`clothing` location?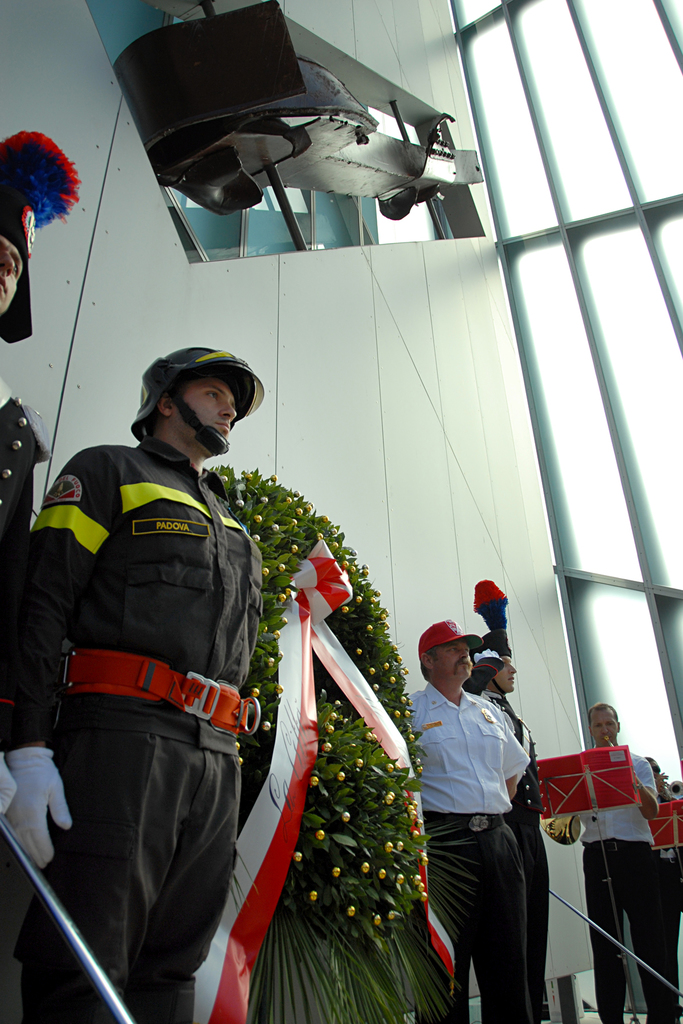
x1=557, y1=753, x2=673, y2=1020
